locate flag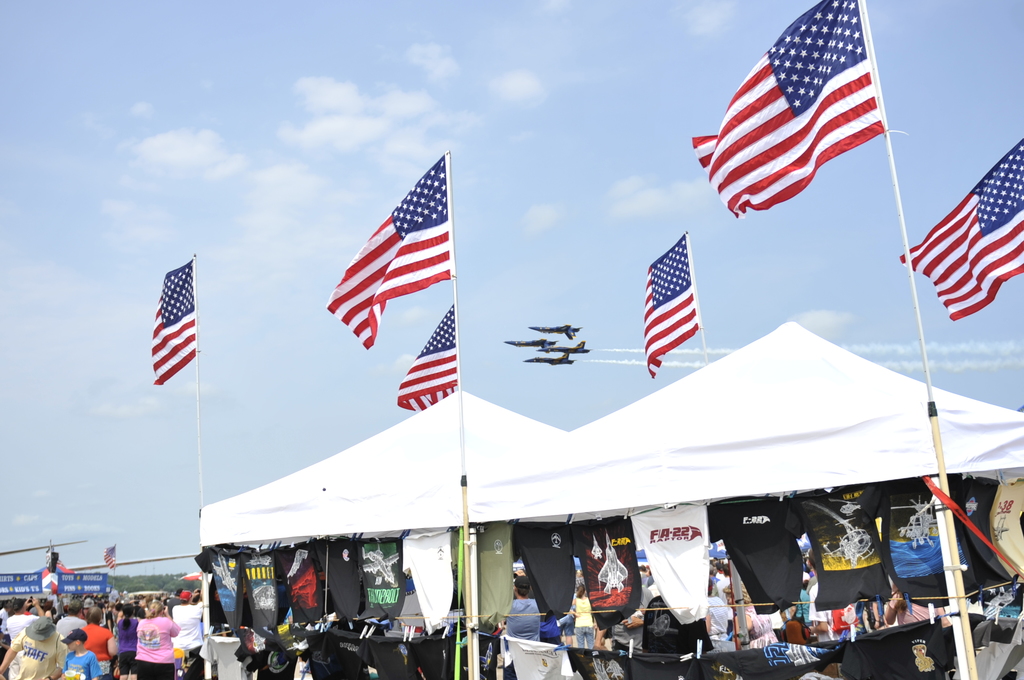
region(639, 230, 701, 380)
